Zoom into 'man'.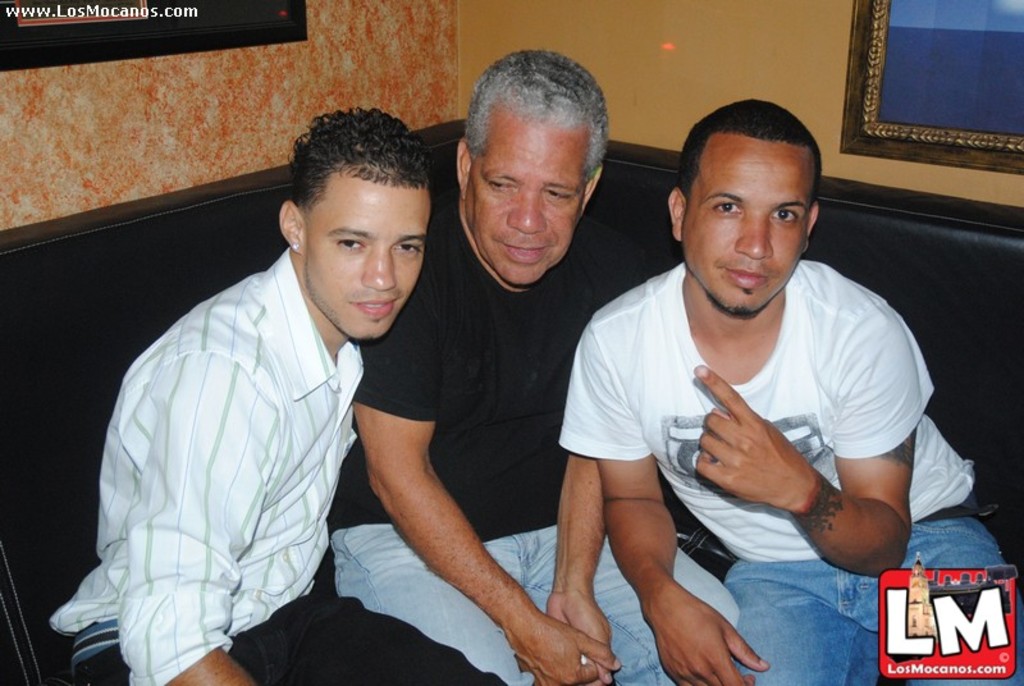
Zoom target: {"x1": 558, "y1": 100, "x2": 1023, "y2": 685}.
